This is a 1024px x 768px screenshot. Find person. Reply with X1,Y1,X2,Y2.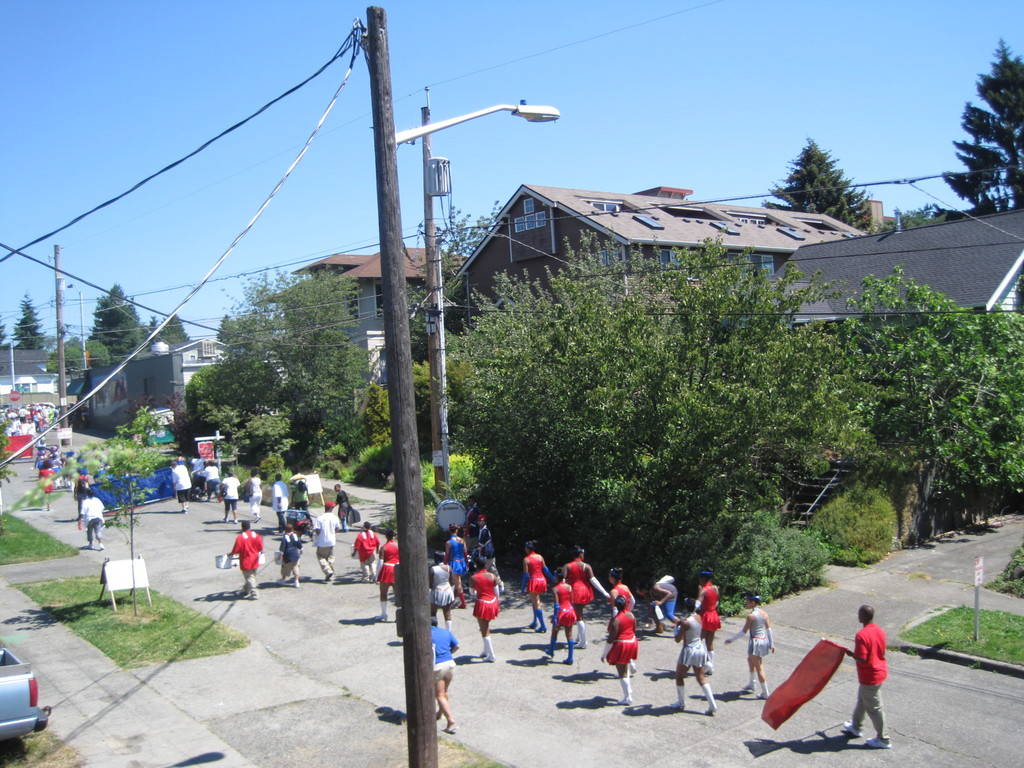
275,476,288,532.
